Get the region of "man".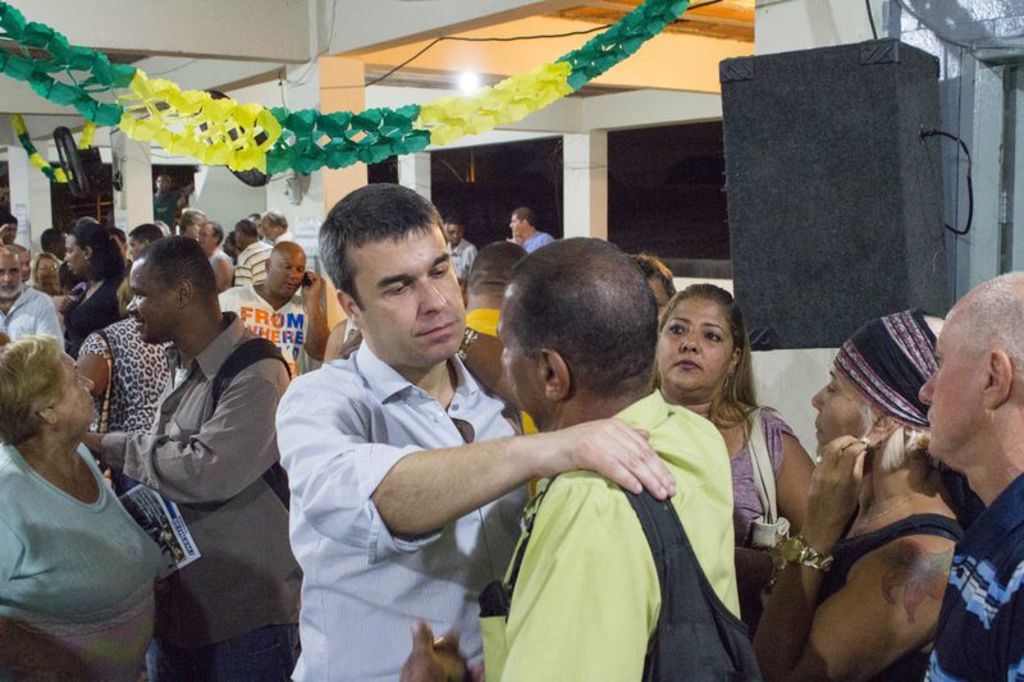
l=197, t=212, r=233, b=279.
